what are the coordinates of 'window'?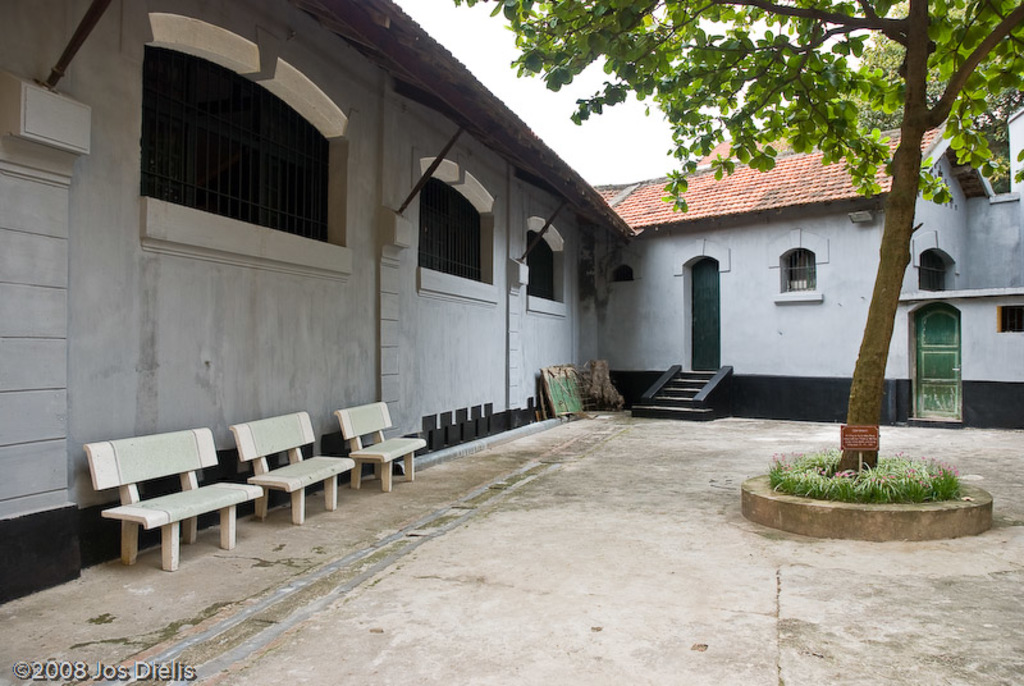
Rect(919, 252, 961, 294).
